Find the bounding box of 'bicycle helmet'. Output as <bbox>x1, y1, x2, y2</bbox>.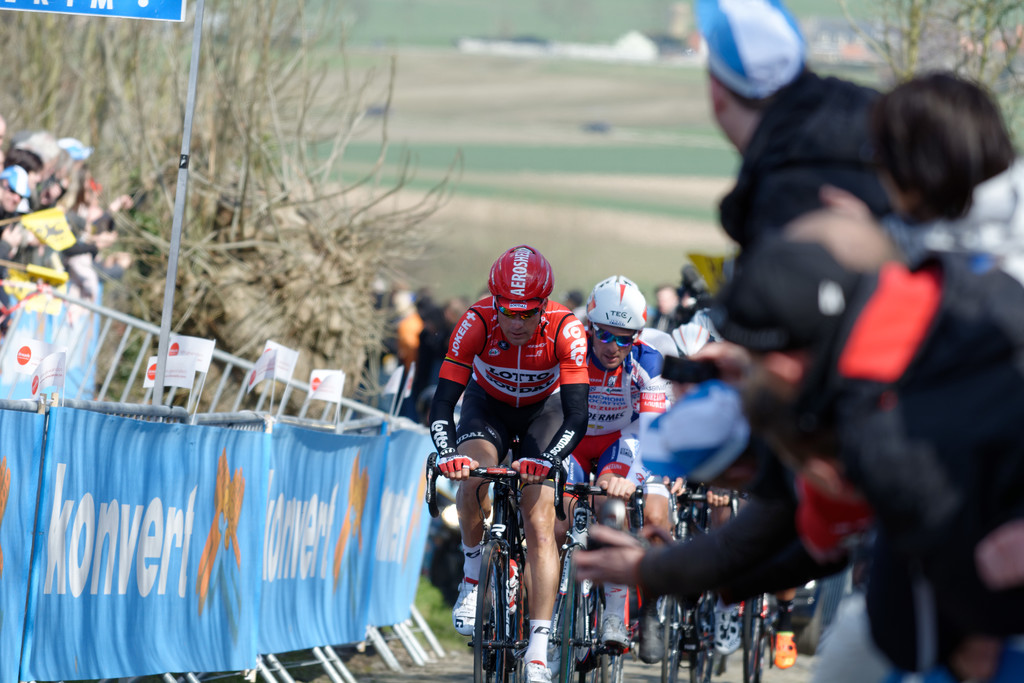
<bbox>492, 245, 560, 315</bbox>.
